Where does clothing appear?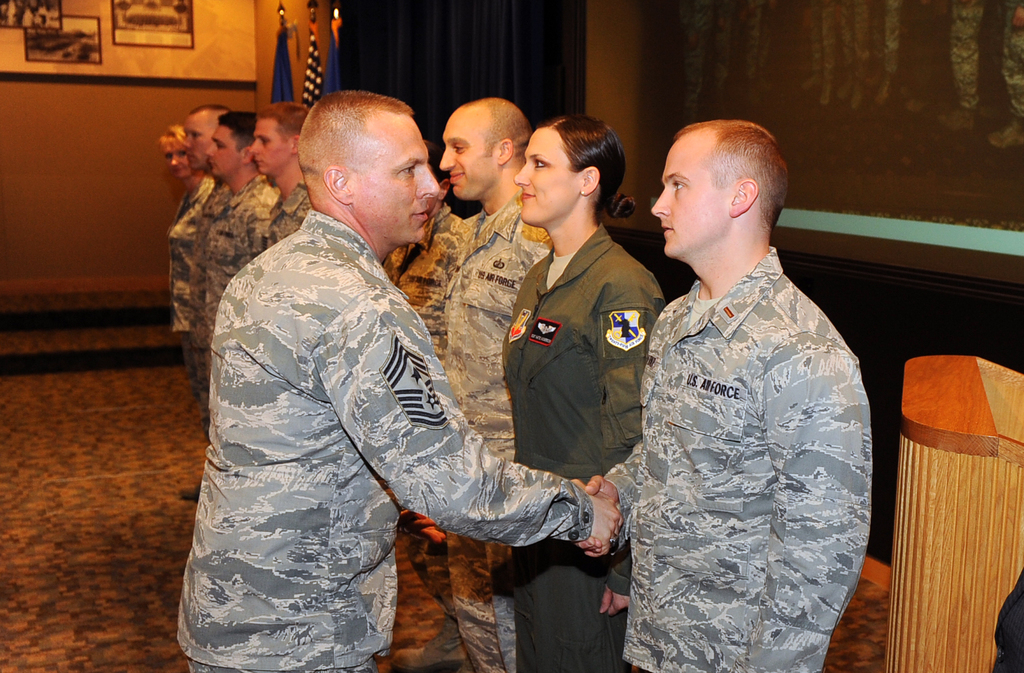
Appears at crop(454, 196, 570, 663).
